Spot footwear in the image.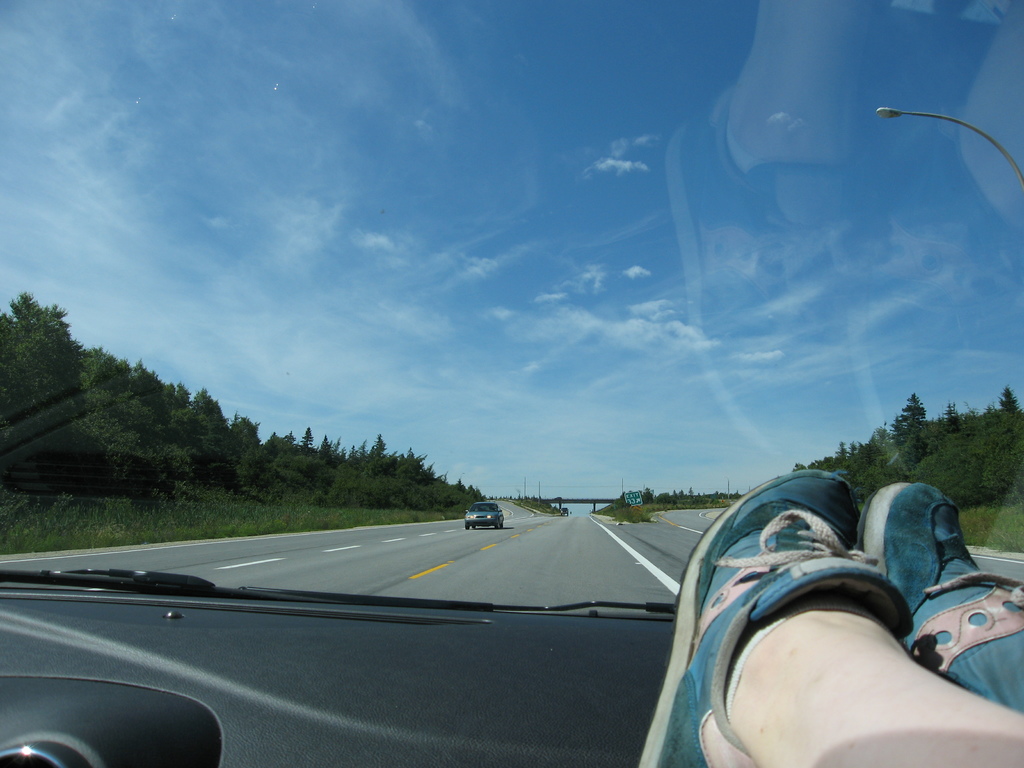
footwear found at pyautogui.locateOnScreen(861, 485, 1023, 716).
